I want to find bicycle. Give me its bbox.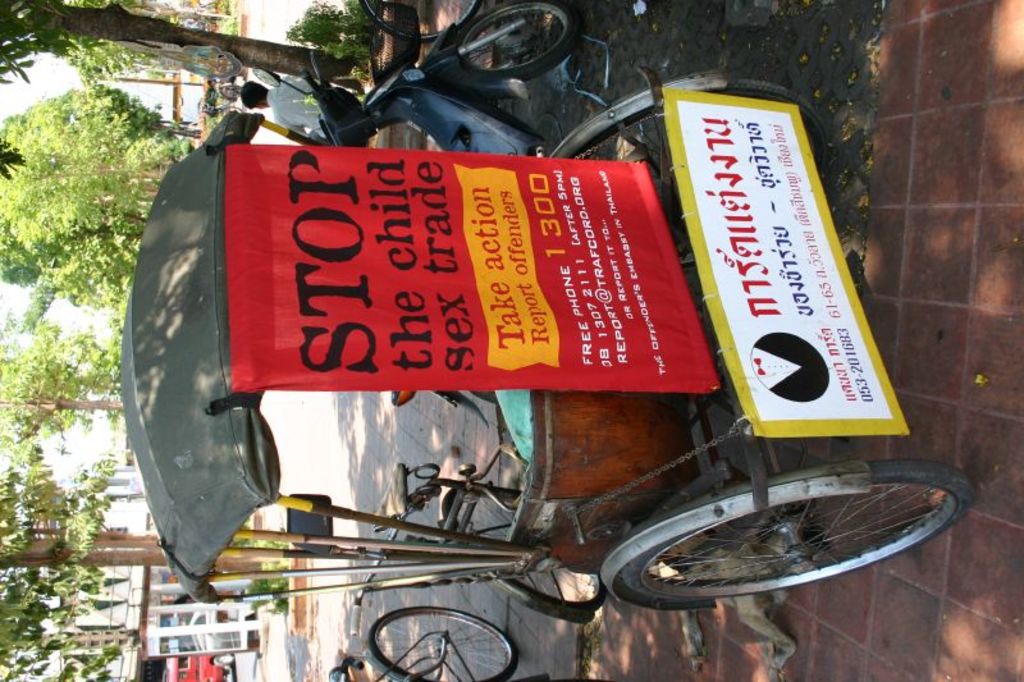
locate(123, 61, 969, 605).
